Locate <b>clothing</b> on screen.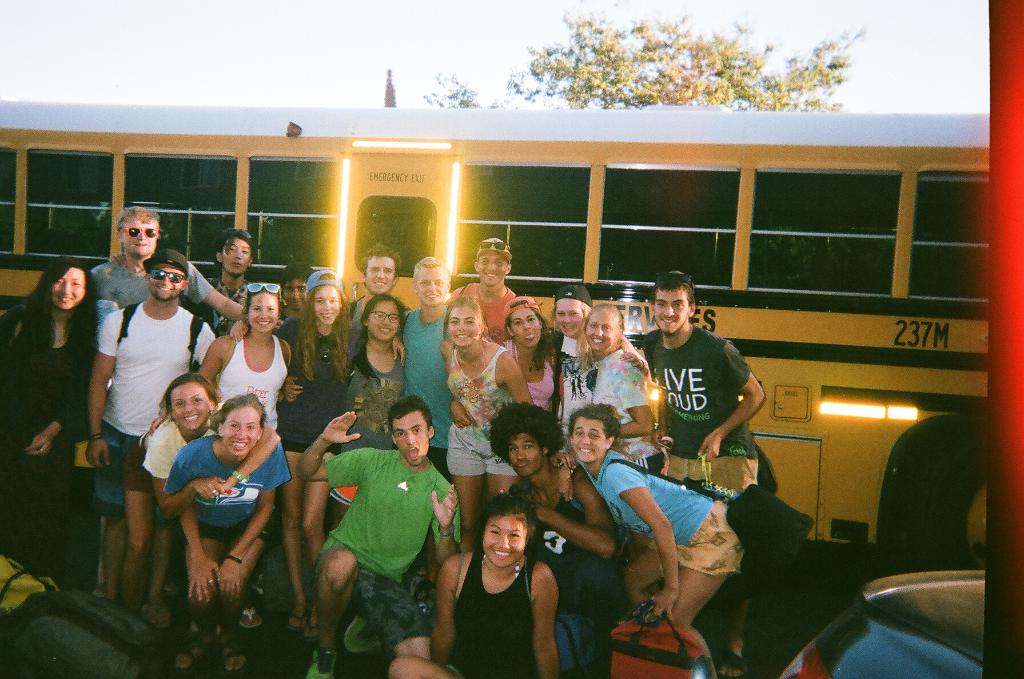
On screen at region(452, 344, 507, 473).
